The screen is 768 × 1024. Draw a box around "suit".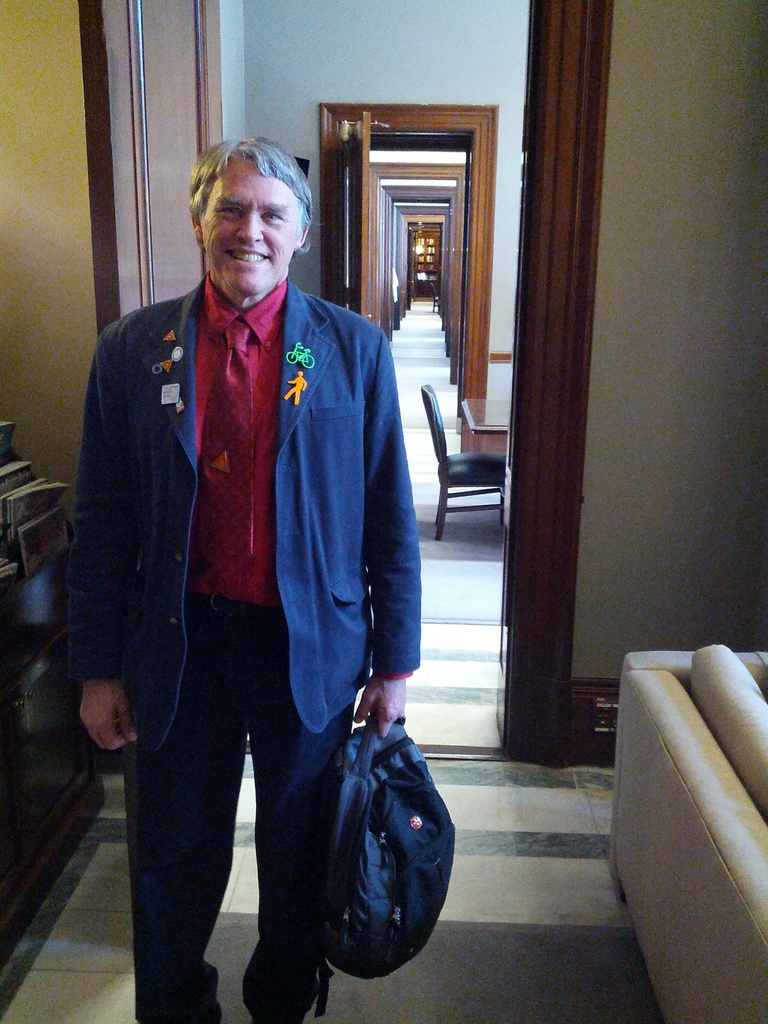
rect(83, 179, 393, 1012).
